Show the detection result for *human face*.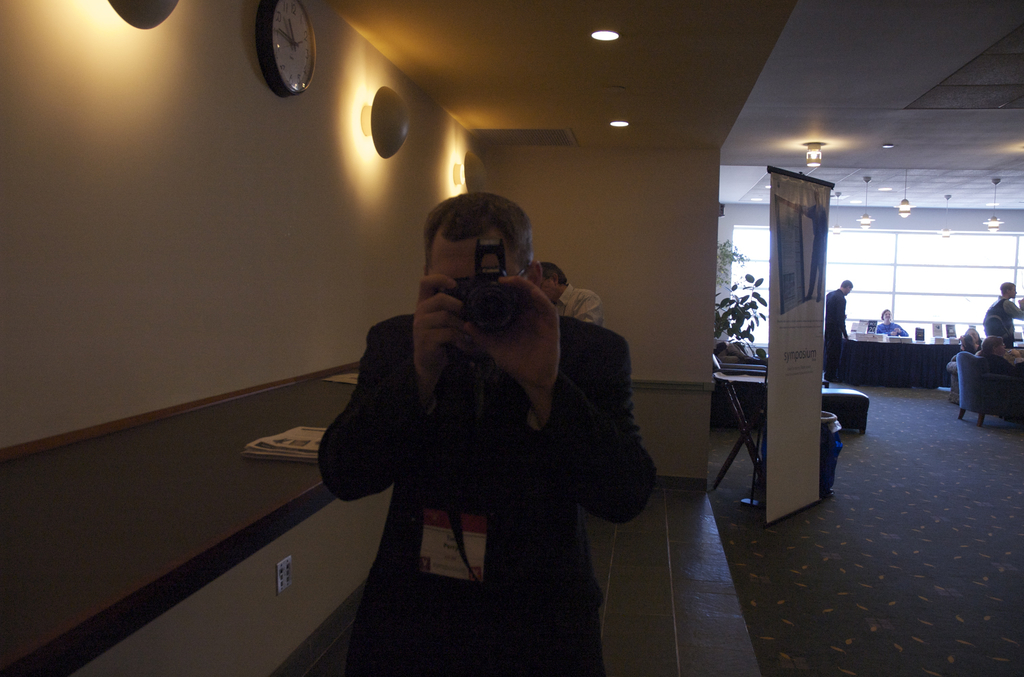
{"x1": 998, "y1": 343, "x2": 1005, "y2": 356}.
